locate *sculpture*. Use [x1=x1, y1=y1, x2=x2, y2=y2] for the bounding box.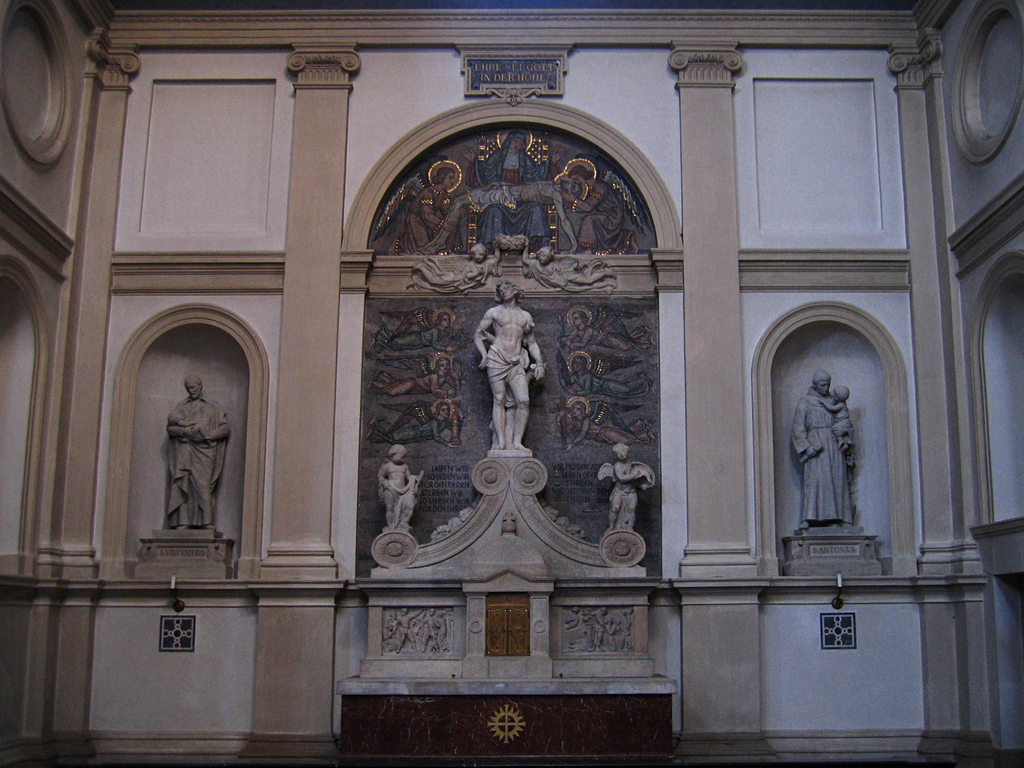
[x1=613, y1=441, x2=651, y2=525].
